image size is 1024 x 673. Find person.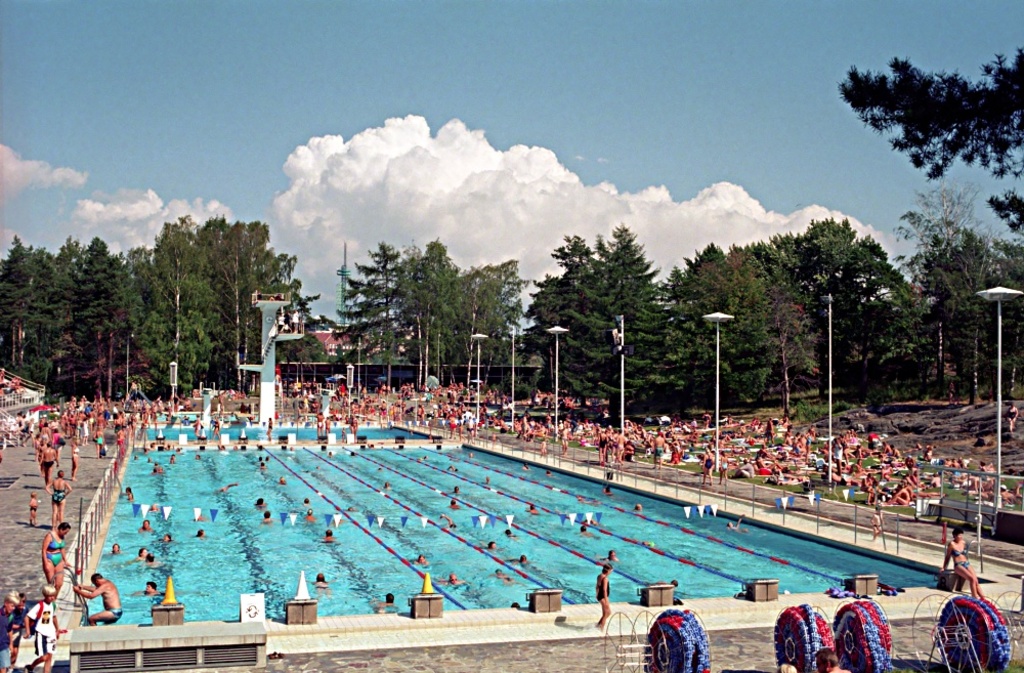
{"left": 657, "top": 580, "right": 674, "bottom": 590}.
